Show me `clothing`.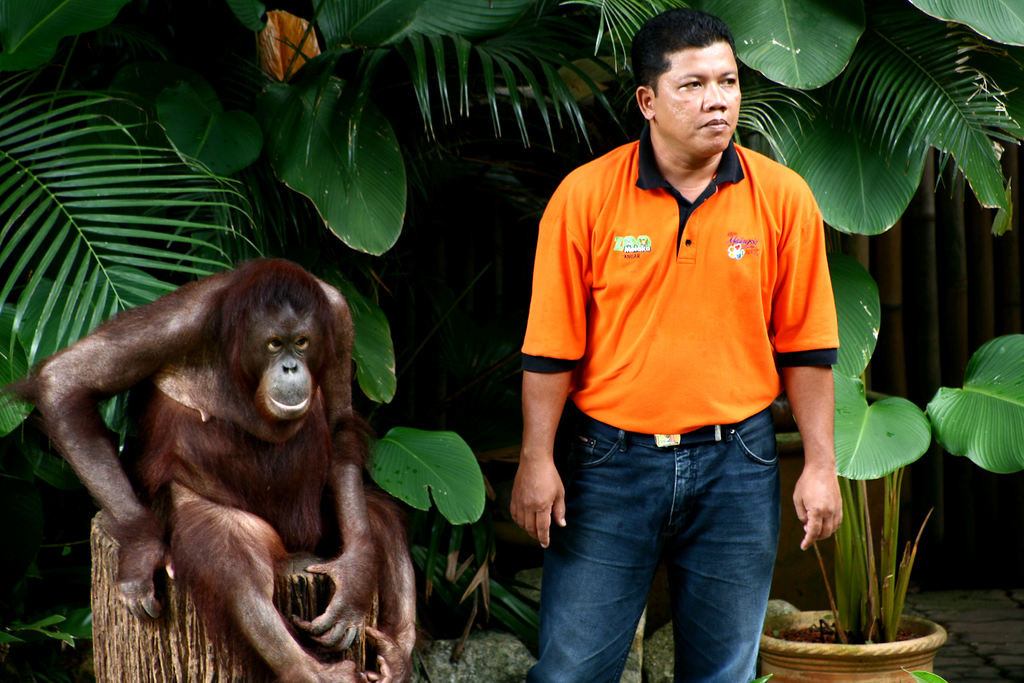
`clothing` is here: region(504, 115, 851, 682).
